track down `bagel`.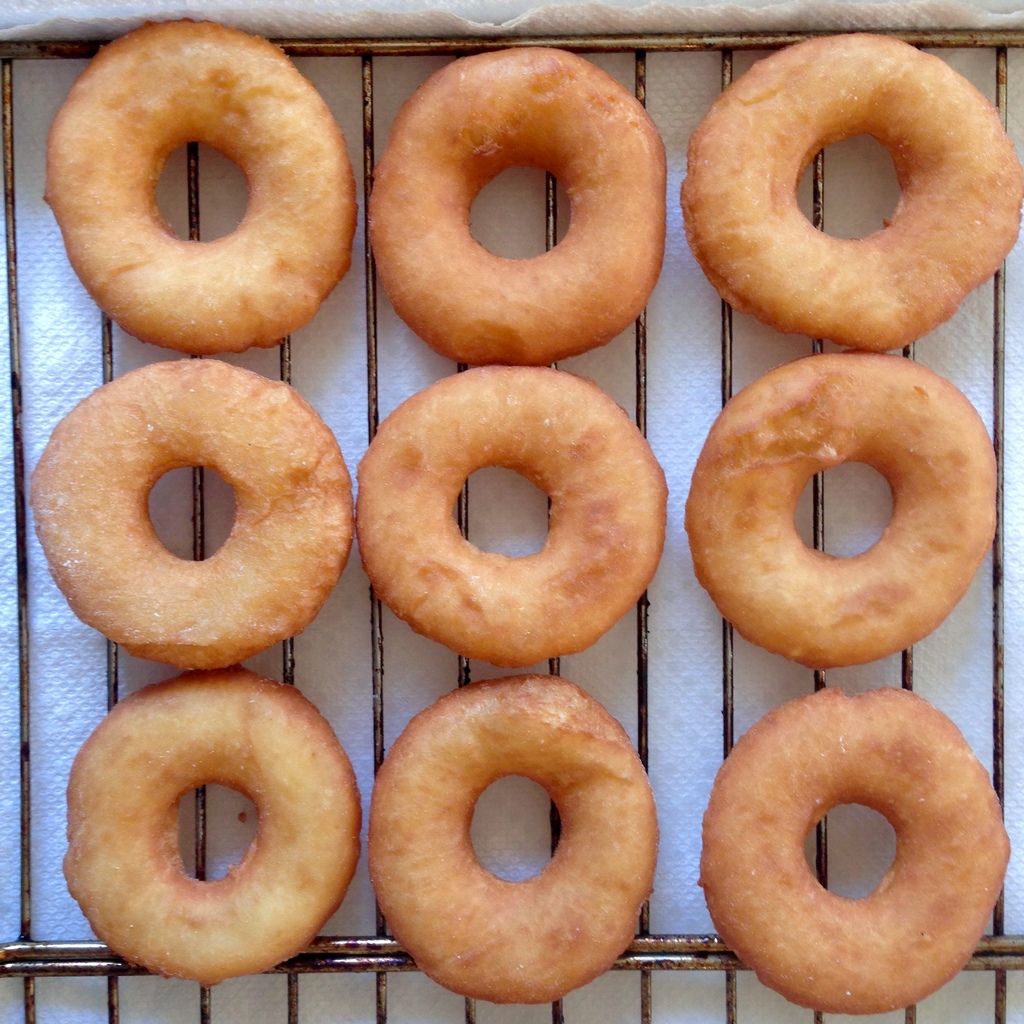
Tracked to bbox(43, 17, 349, 351).
